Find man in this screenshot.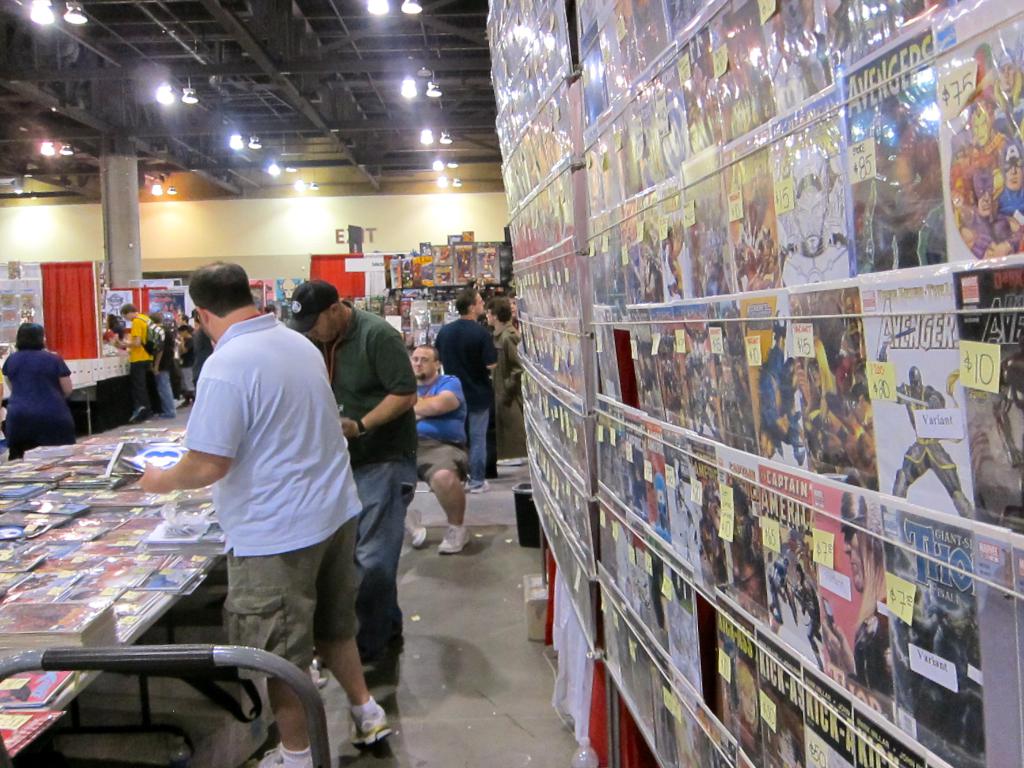
The bounding box for man is 284/278/417/704.
